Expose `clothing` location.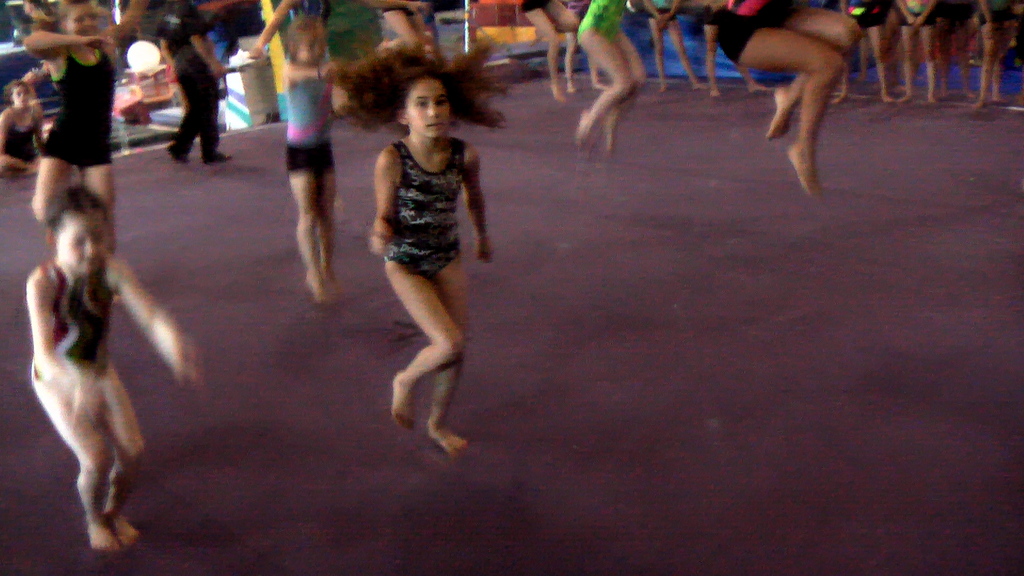
Exposed at box(272, 74, 351, 200).
